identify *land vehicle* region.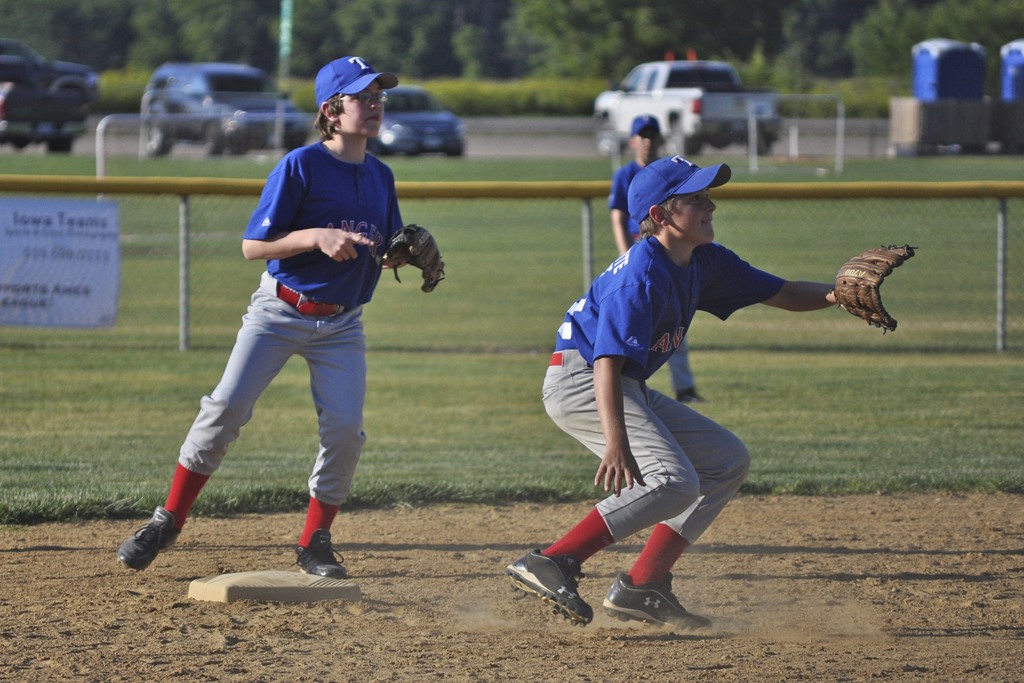
Region: [367, 86, 468, 160].
